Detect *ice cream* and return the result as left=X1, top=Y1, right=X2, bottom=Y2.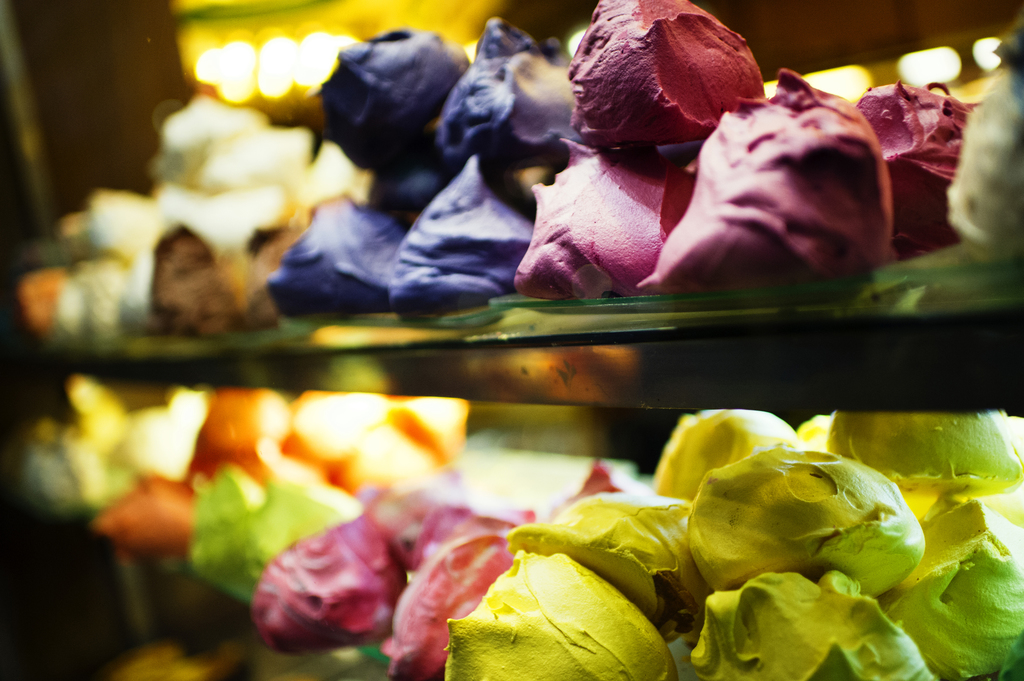
left=941, top=24, right=1018, bottom=261.
